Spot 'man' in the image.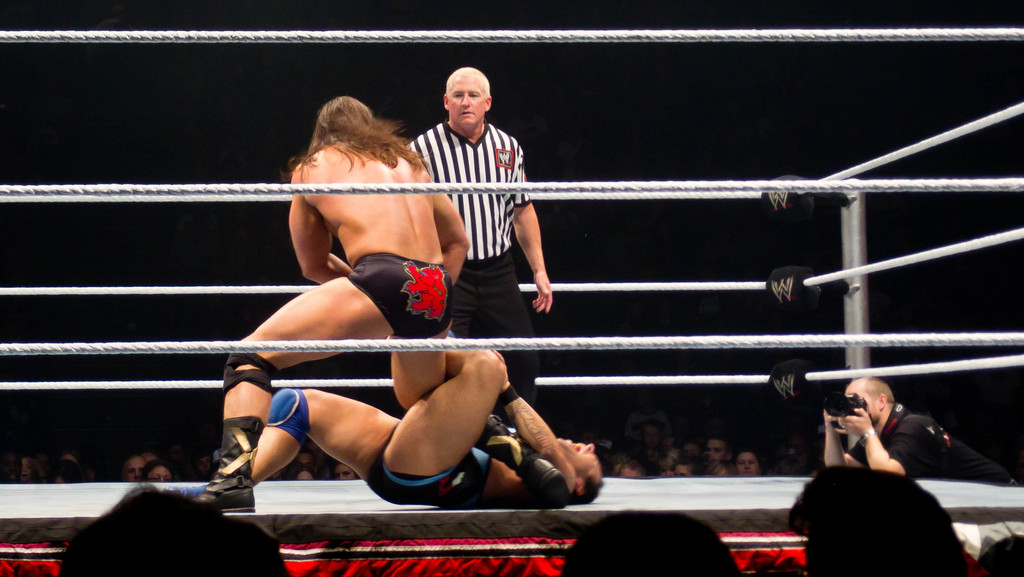
'man' found at [x1=165, y1=342, x2=607, y2=508].
